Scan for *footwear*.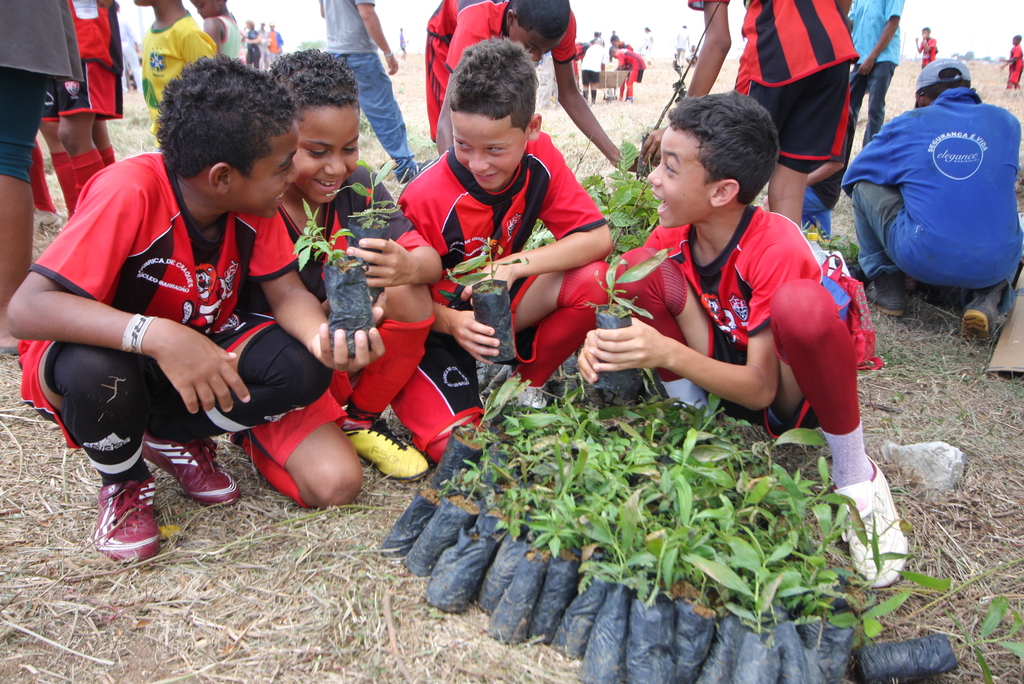
Scan result: (x1=865, y1=268, x2=908, y2=320).
